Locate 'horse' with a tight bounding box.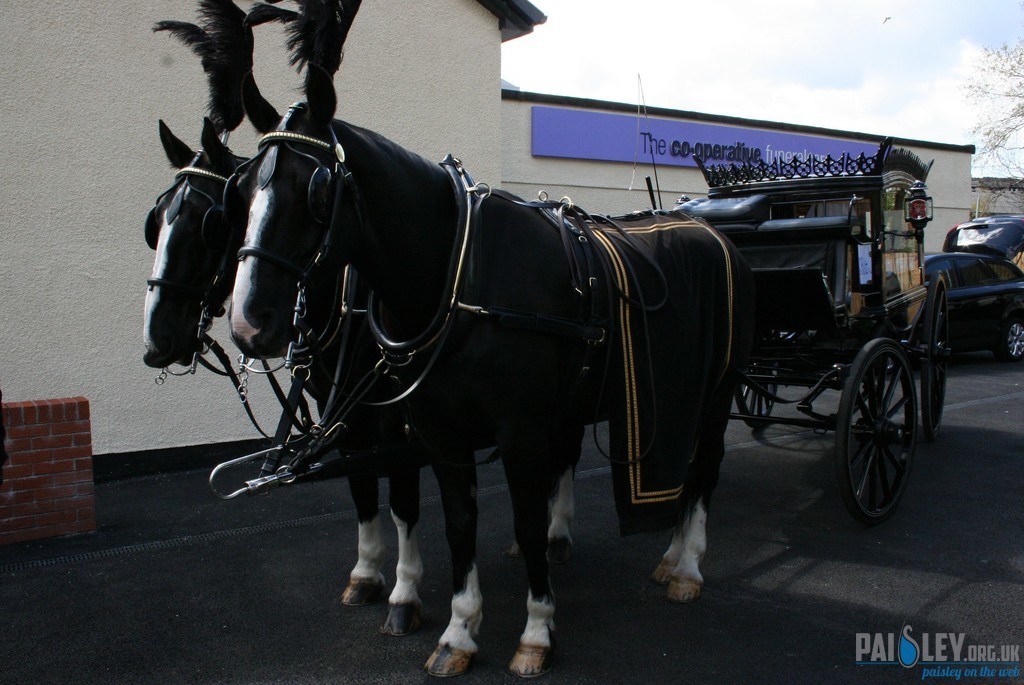
{"x1": 232, "y1": 59, "x2": 756, "y2": 680}.
